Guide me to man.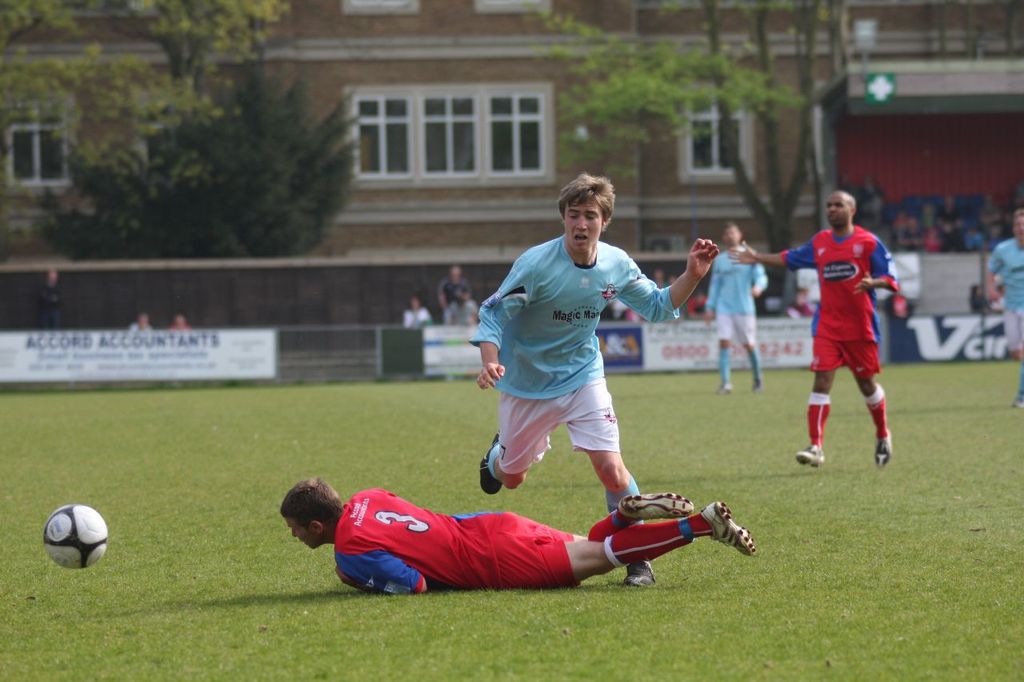
Guidance: crop(275, 473, 757, 595).
